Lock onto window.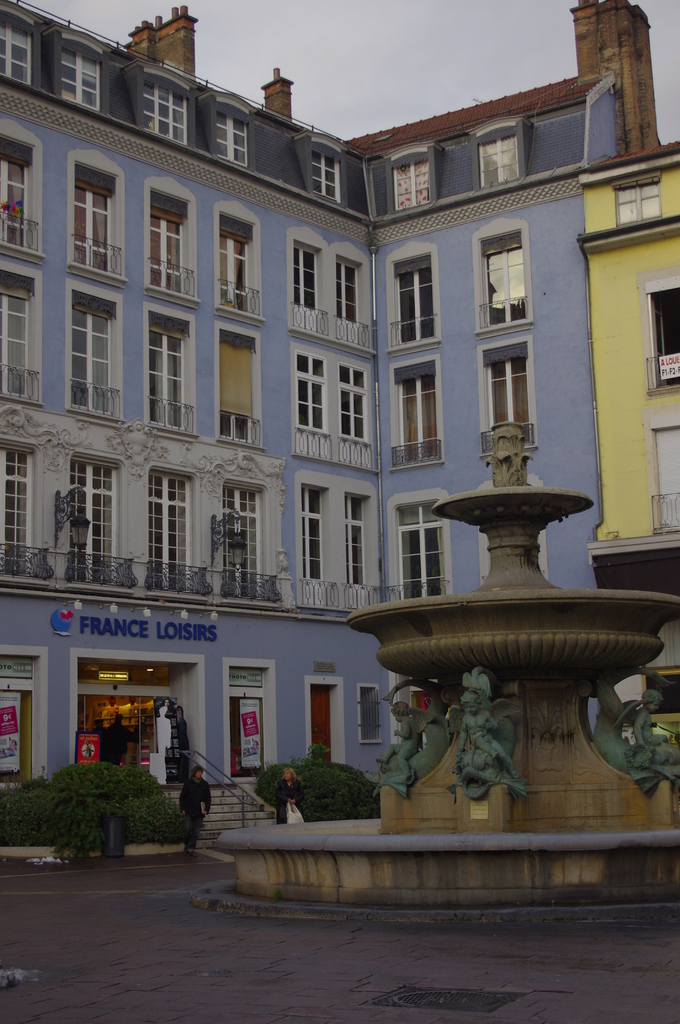
Locked: left=394, top=162, right=429, bottom=207.
